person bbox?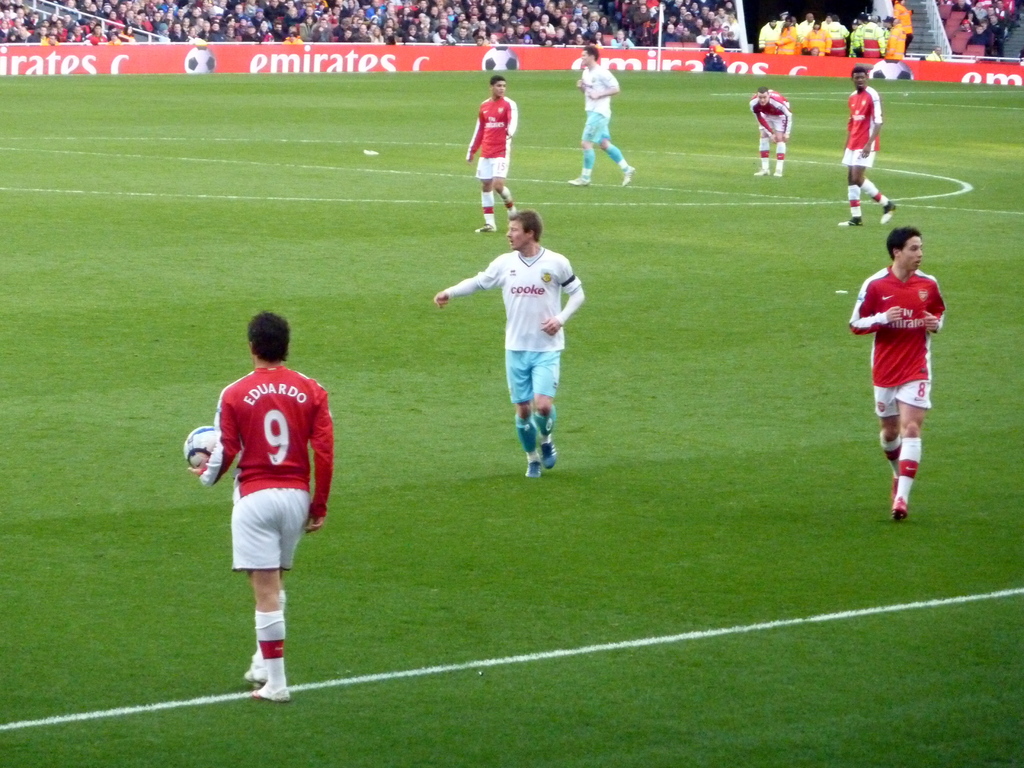
{"x1": 465, "y1": 73, "x2": 515, "y2": 232}
